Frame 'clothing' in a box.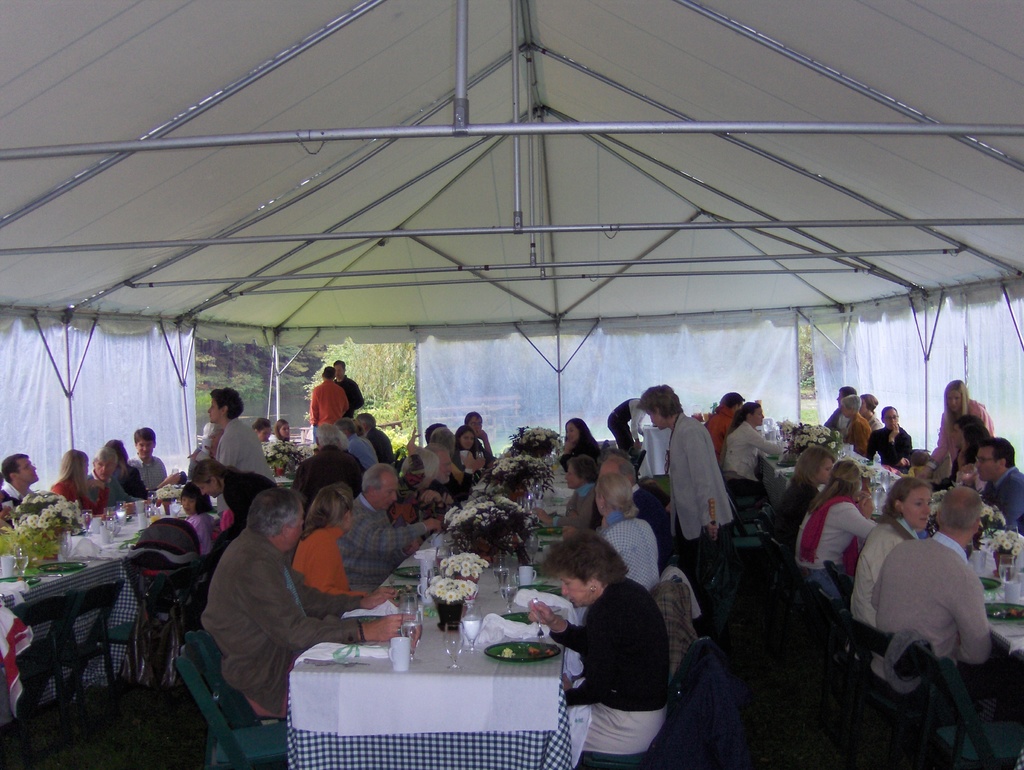
(x1=128, y1=451, x2=166, y2=490).
